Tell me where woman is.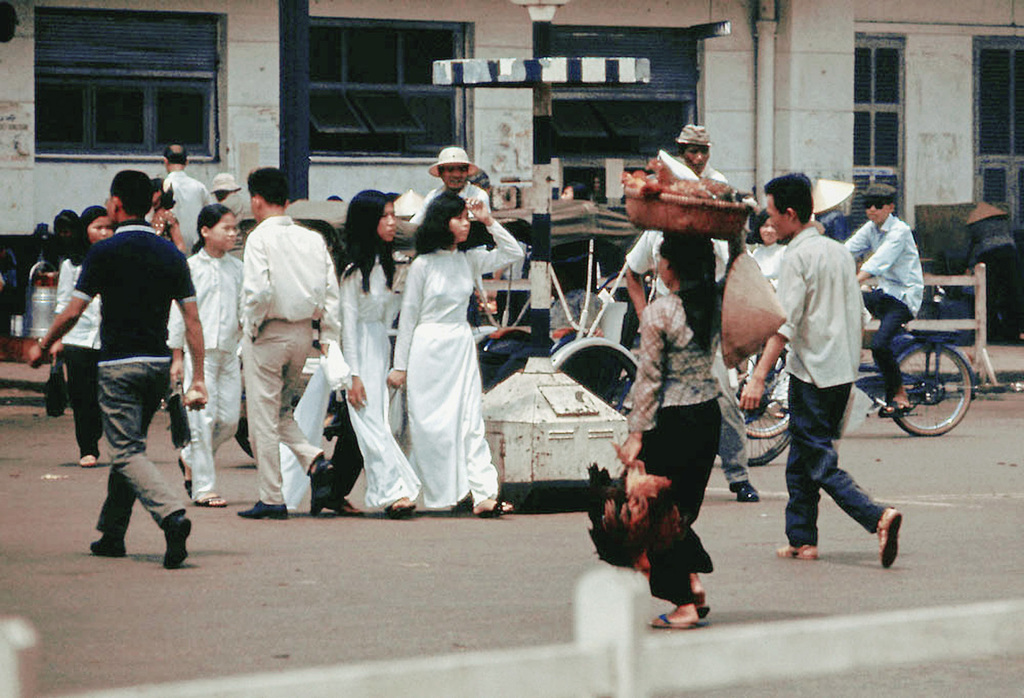
woman is at region(165, 197, 253, 500).
